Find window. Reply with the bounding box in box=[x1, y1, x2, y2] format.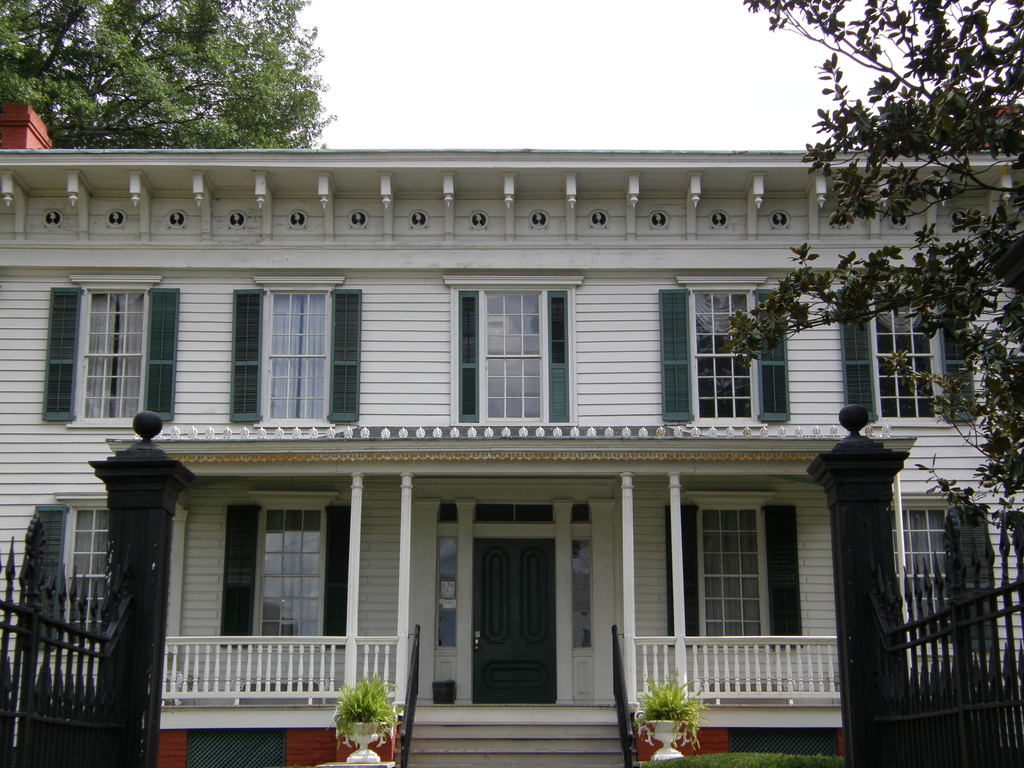
box=[54, 496, 111, 648].
